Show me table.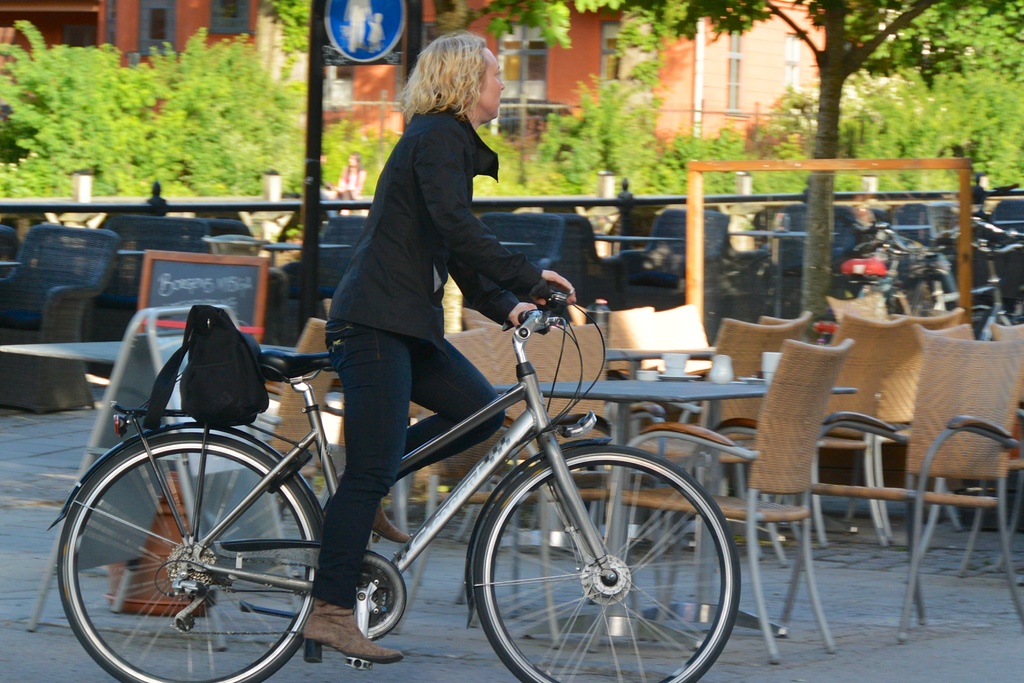
table is here: 487:377:851:651.
